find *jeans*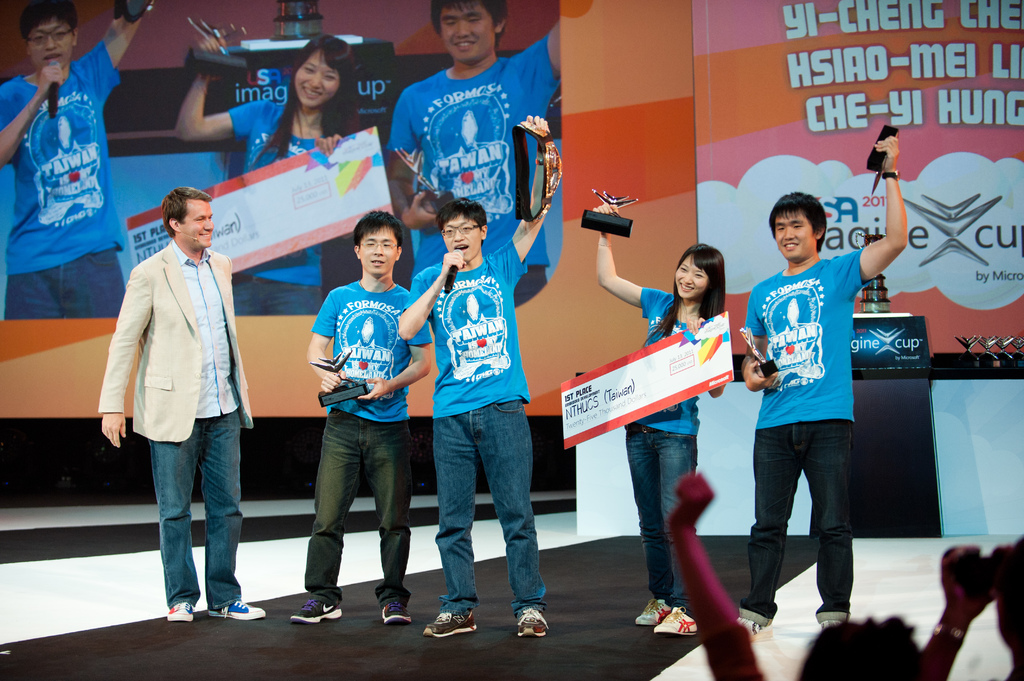
737:412:860:631
